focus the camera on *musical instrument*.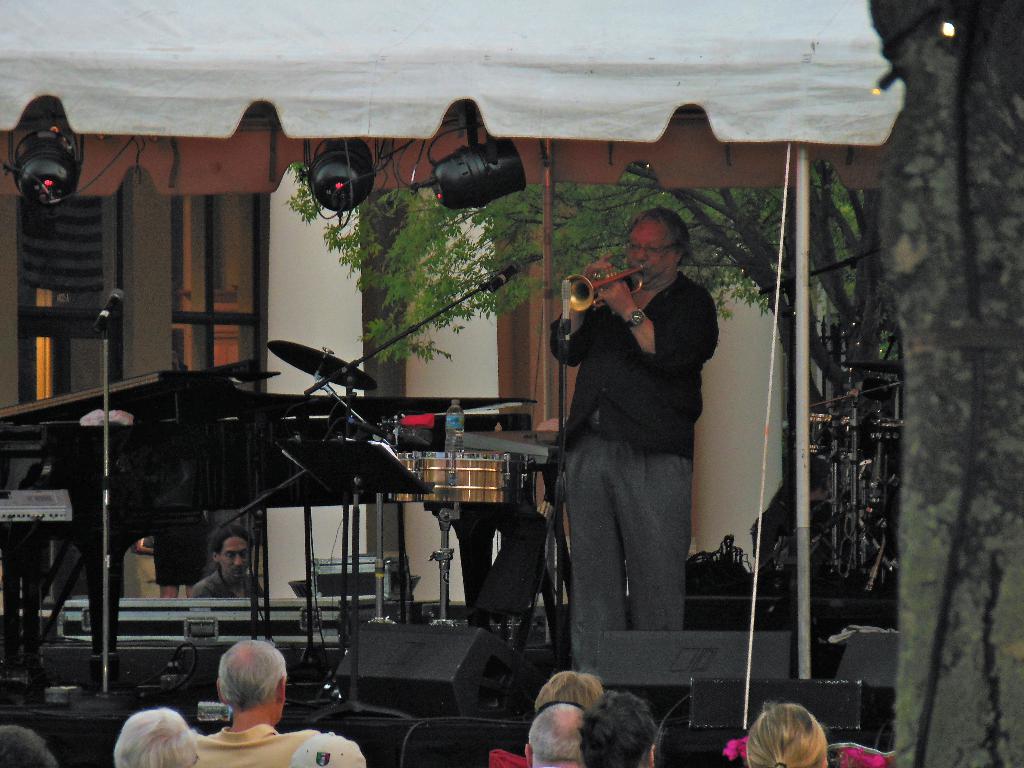
Focus region: x1=0 y1=482 x2=76 y2=528.
